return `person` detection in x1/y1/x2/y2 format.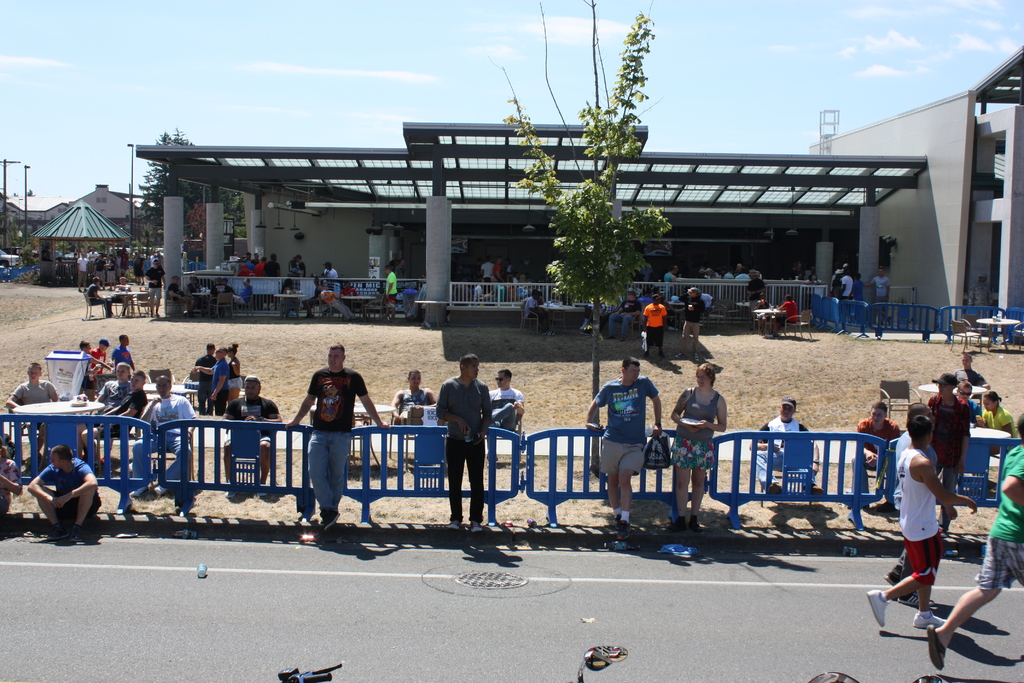
676/285/705/356.
